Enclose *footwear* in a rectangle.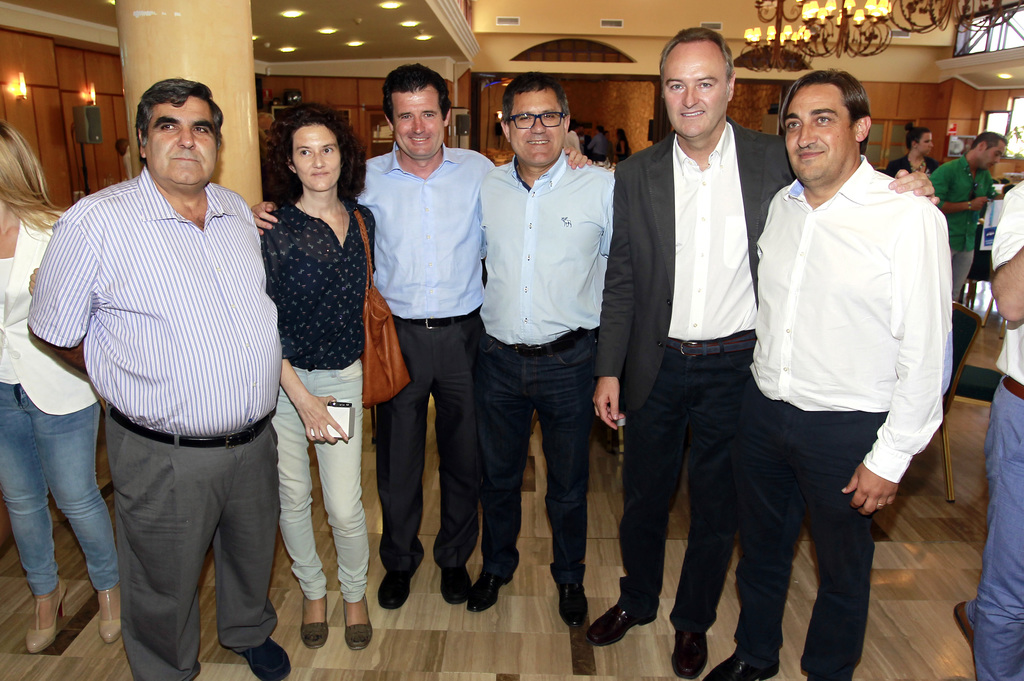
(582, 605, 658, 646).
